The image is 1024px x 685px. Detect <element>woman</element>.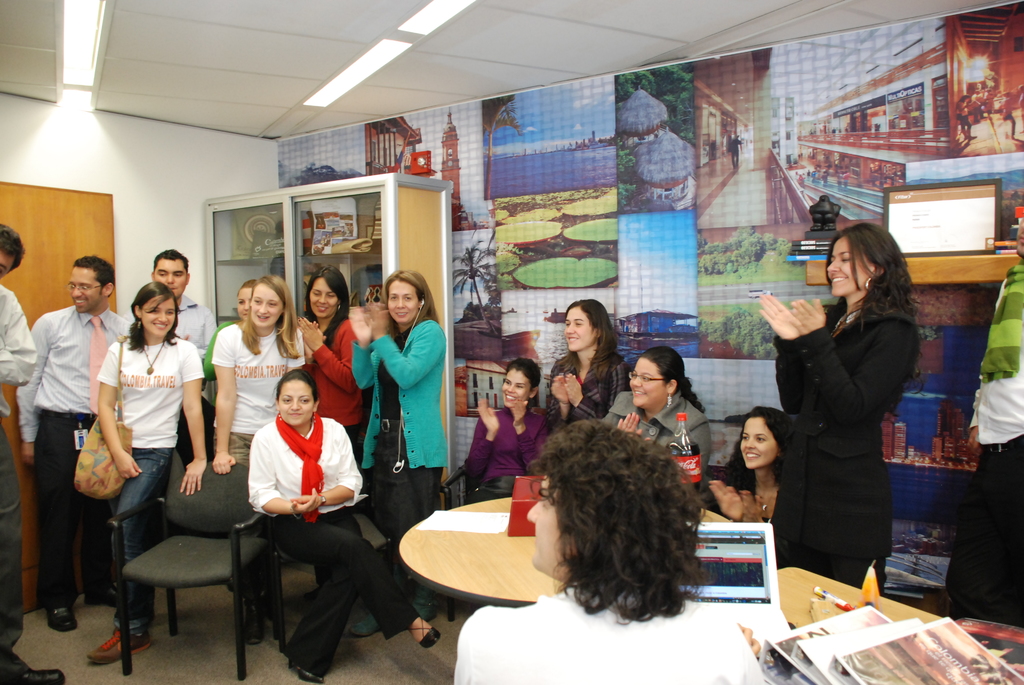
Detection: box(605, 332, 721, 498).
